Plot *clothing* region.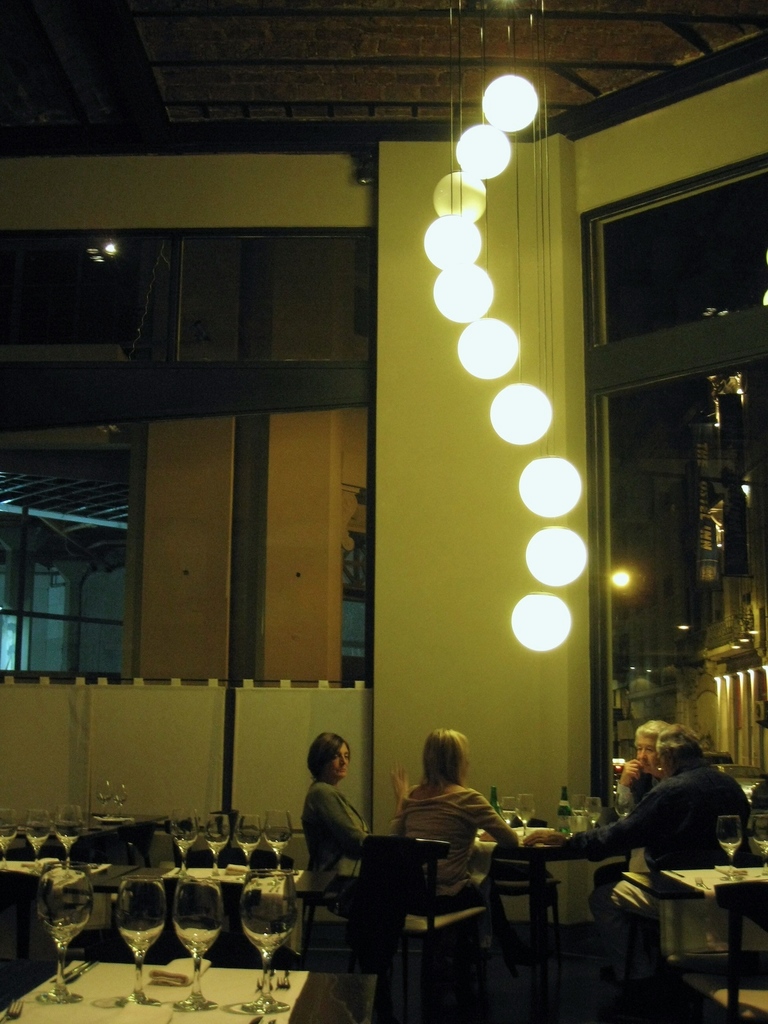
Plotted at 592/772/658/911.
